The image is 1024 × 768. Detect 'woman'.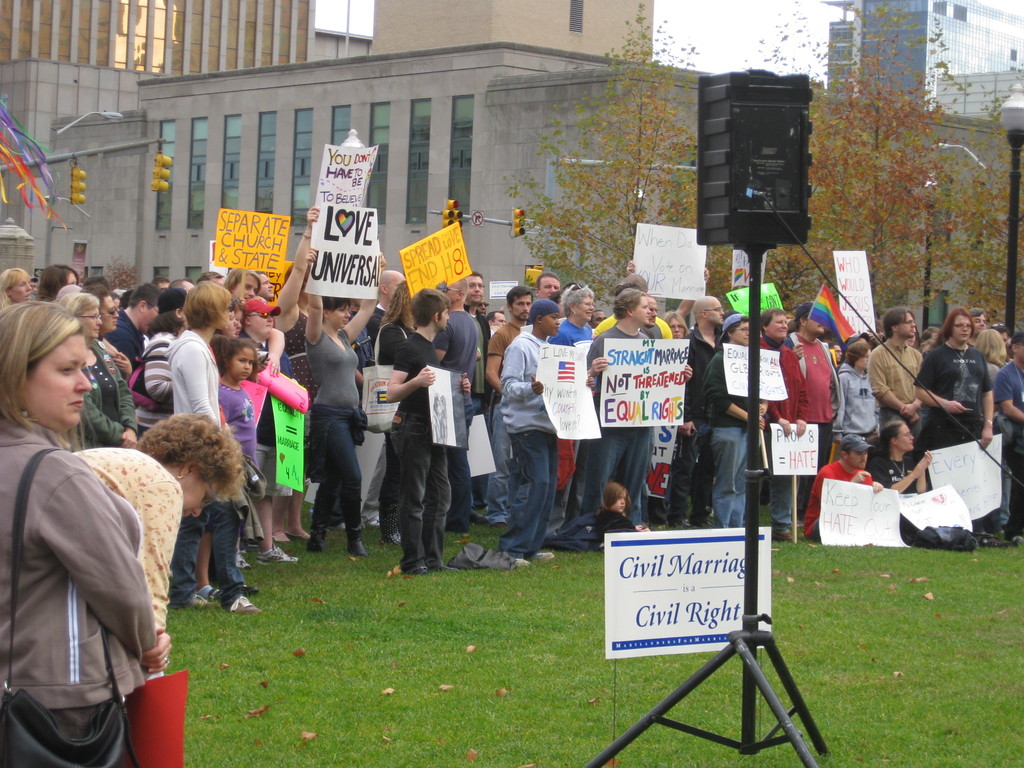
Detection: box=[170, 282, 260, 614].
